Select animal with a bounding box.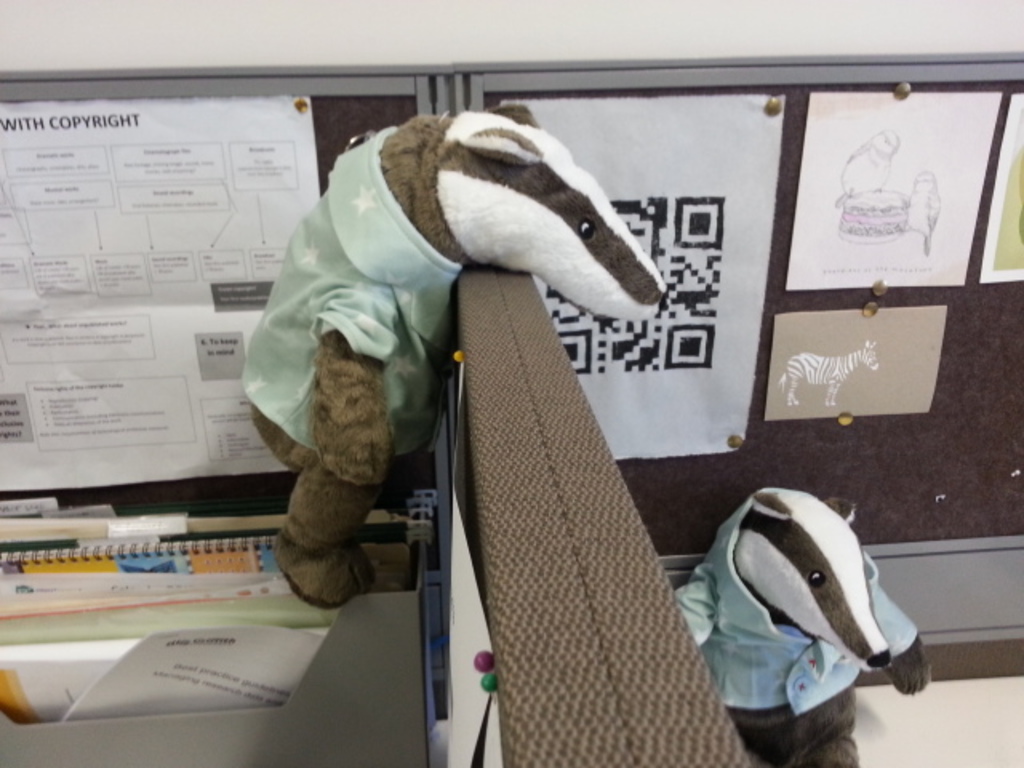
left=830, top=128, right=906, bottom=214.
